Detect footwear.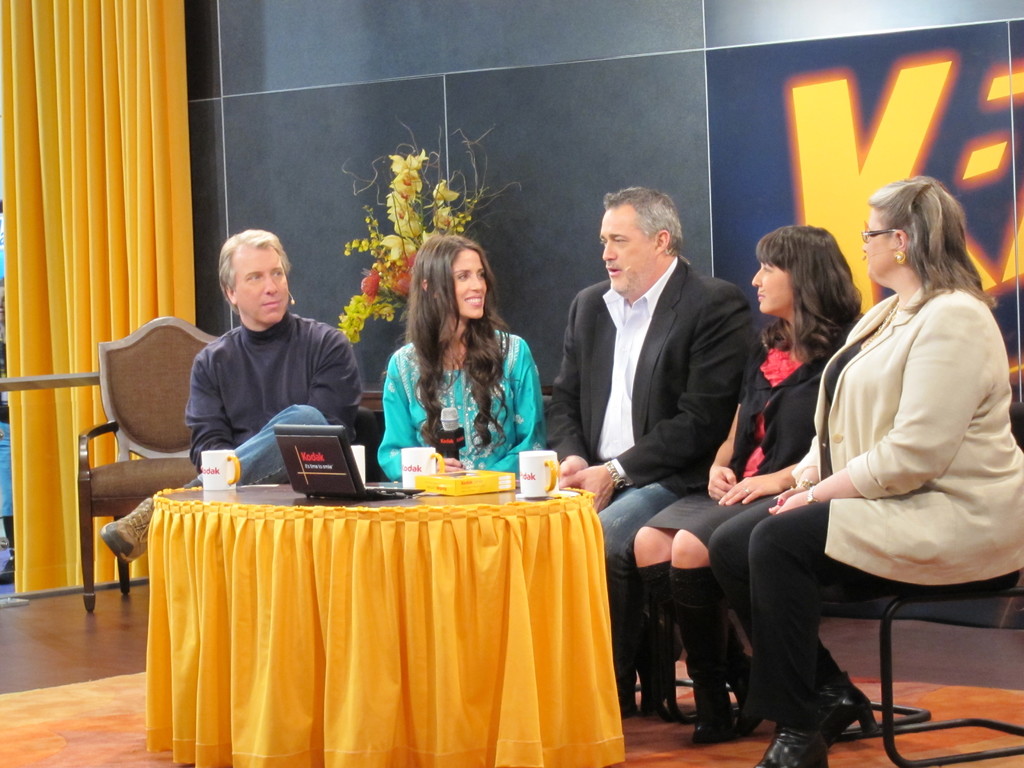
Detected at l=755, t=719, r=829, b=767.
